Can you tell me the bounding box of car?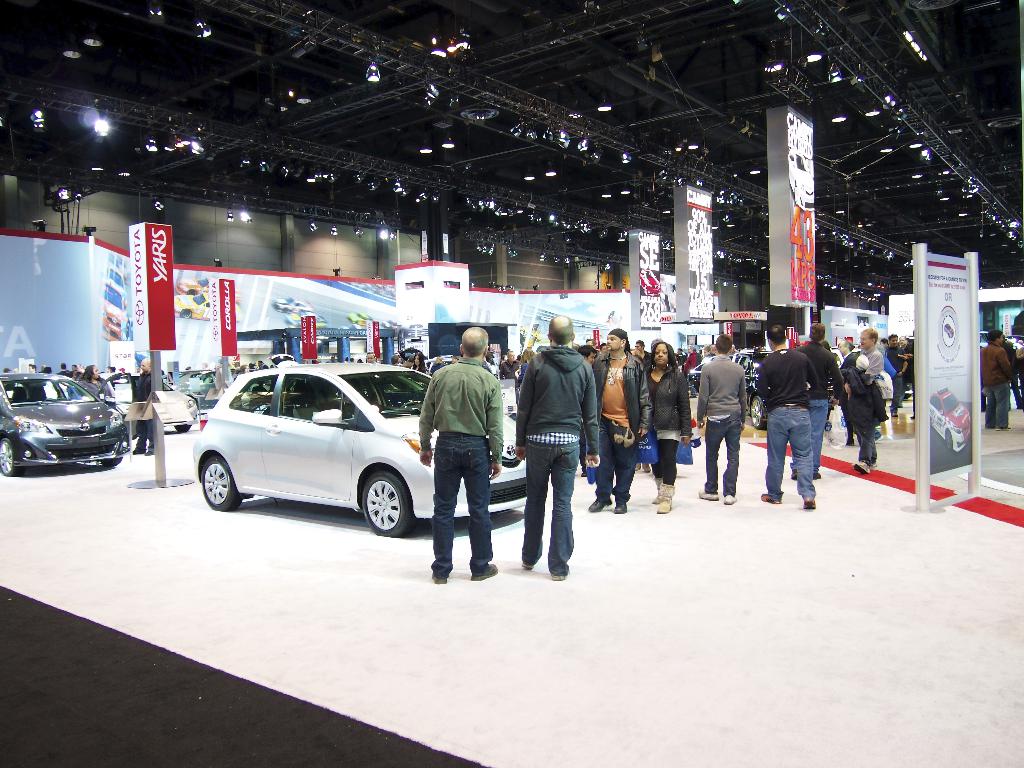
BBox(639, 269, 660, 297).
